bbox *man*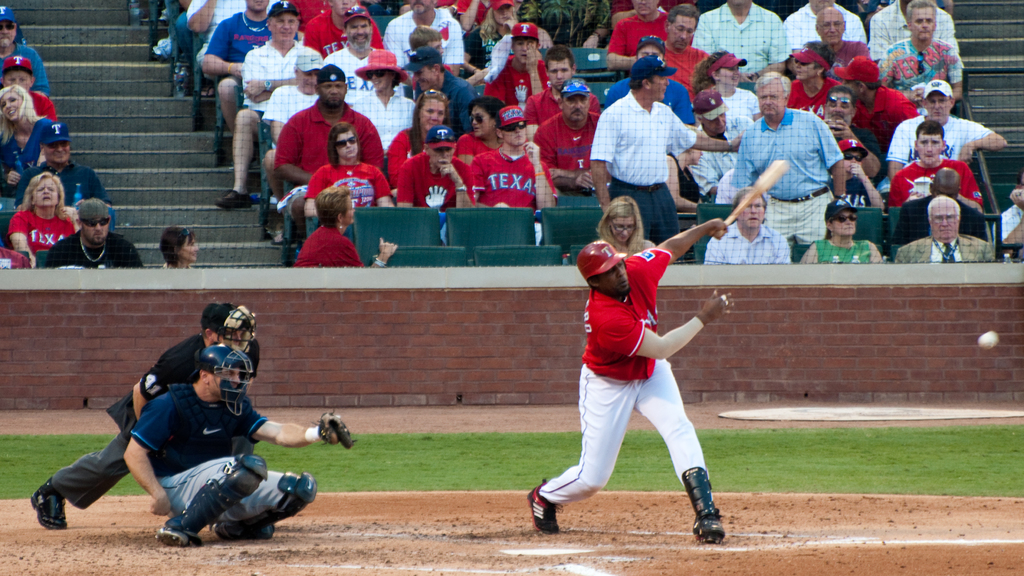
l=521, t=0, r=614, b=52
